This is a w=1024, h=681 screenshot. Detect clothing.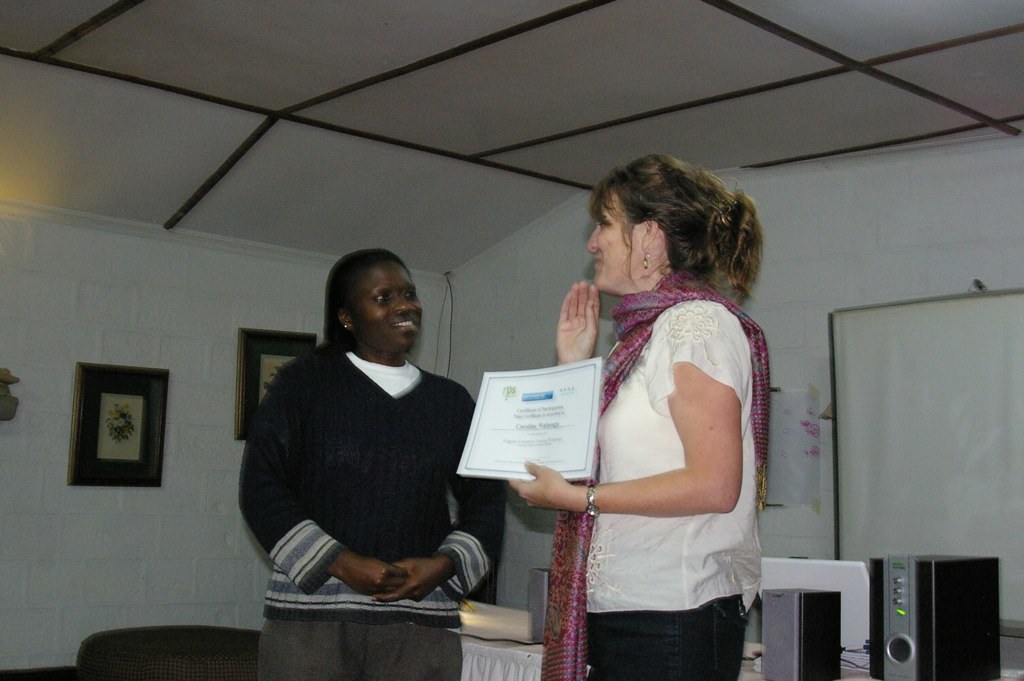
BBox(255, 621, 467, 680).
